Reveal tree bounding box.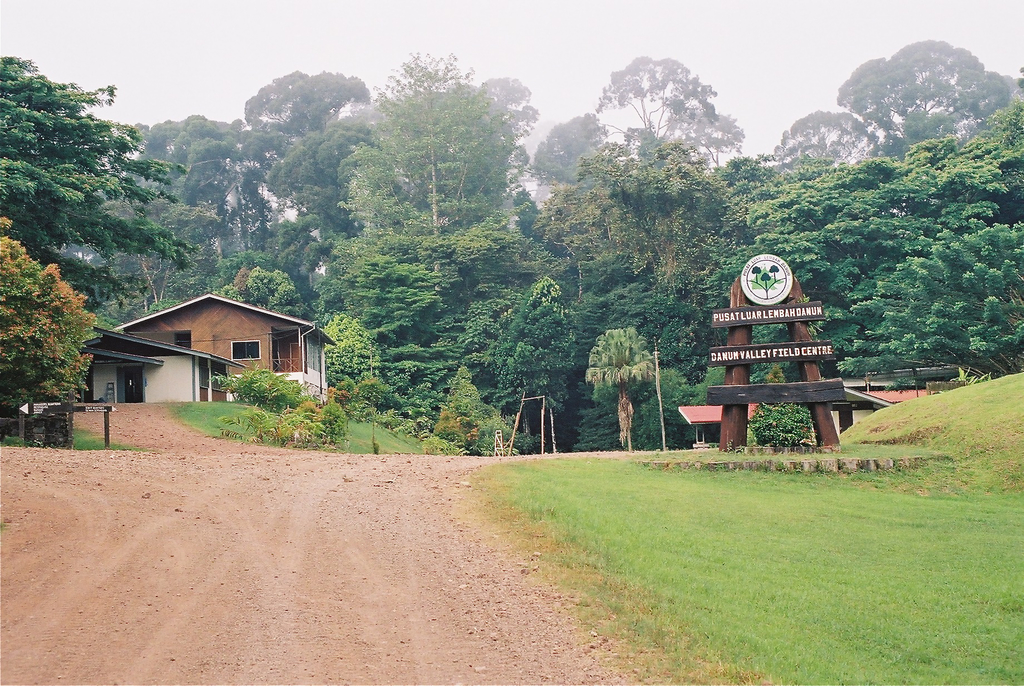
Revealed: (0, 58, 188, 302).
